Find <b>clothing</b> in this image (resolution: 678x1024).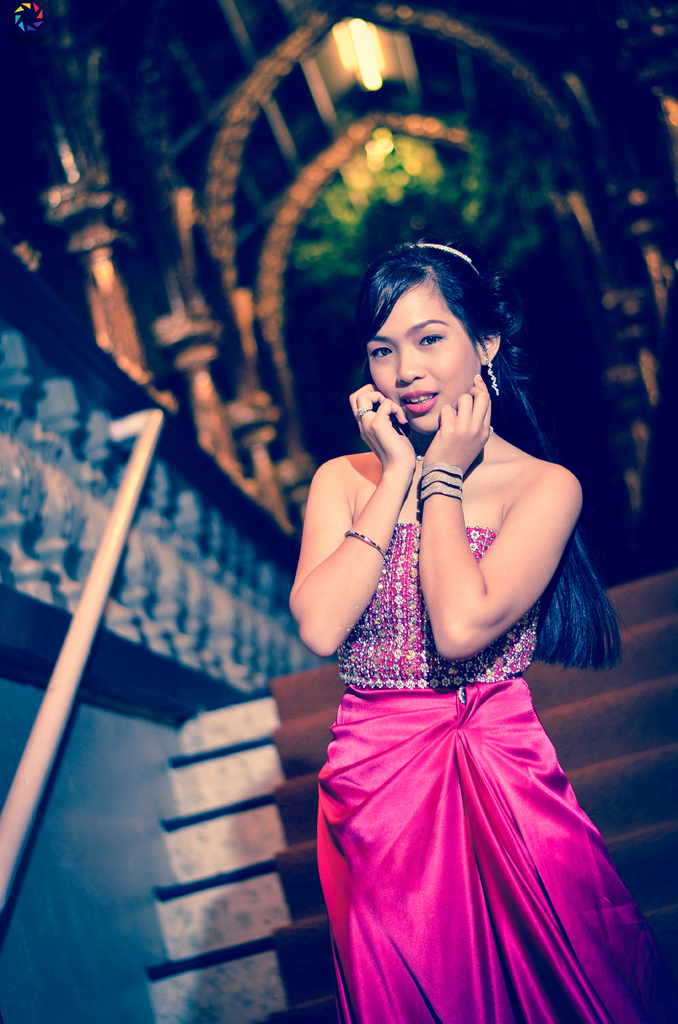
bbox=[307, 520, 677, 1023].
